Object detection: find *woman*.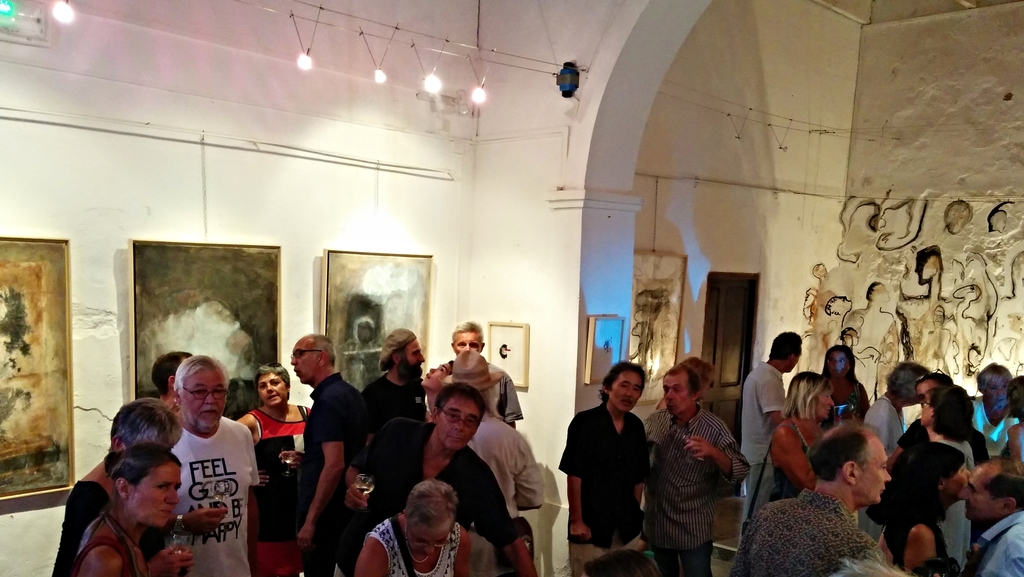
{"x1": 149, "y1": 355, "x2": 196, "y2": 410}.
